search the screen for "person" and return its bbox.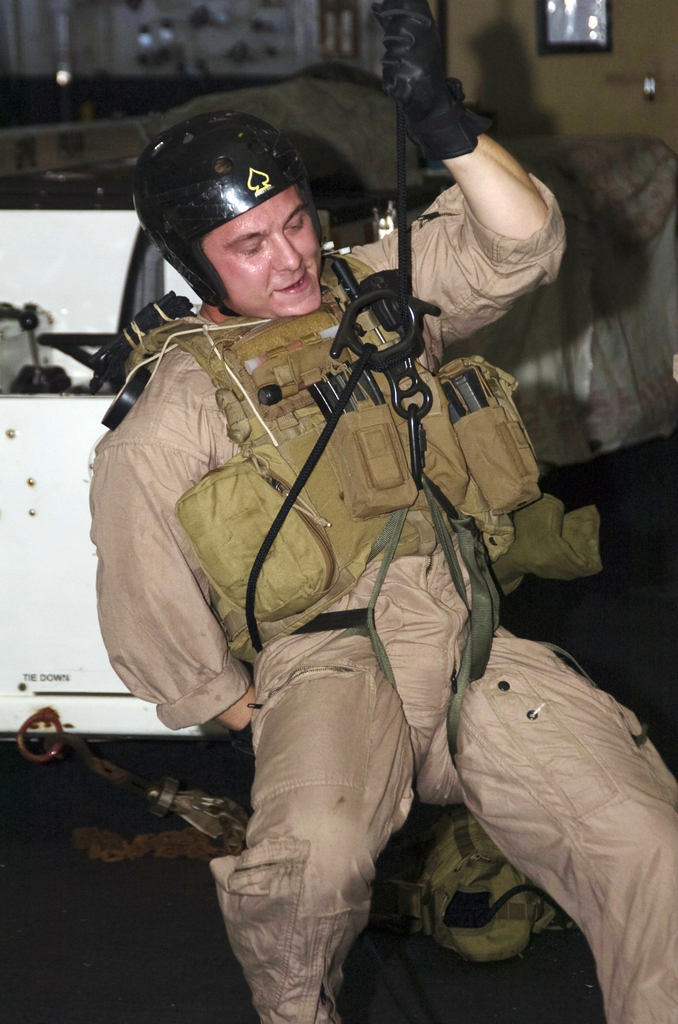
Found: pyautogui.locateOnScreen(86, 0, 677, 1023).
